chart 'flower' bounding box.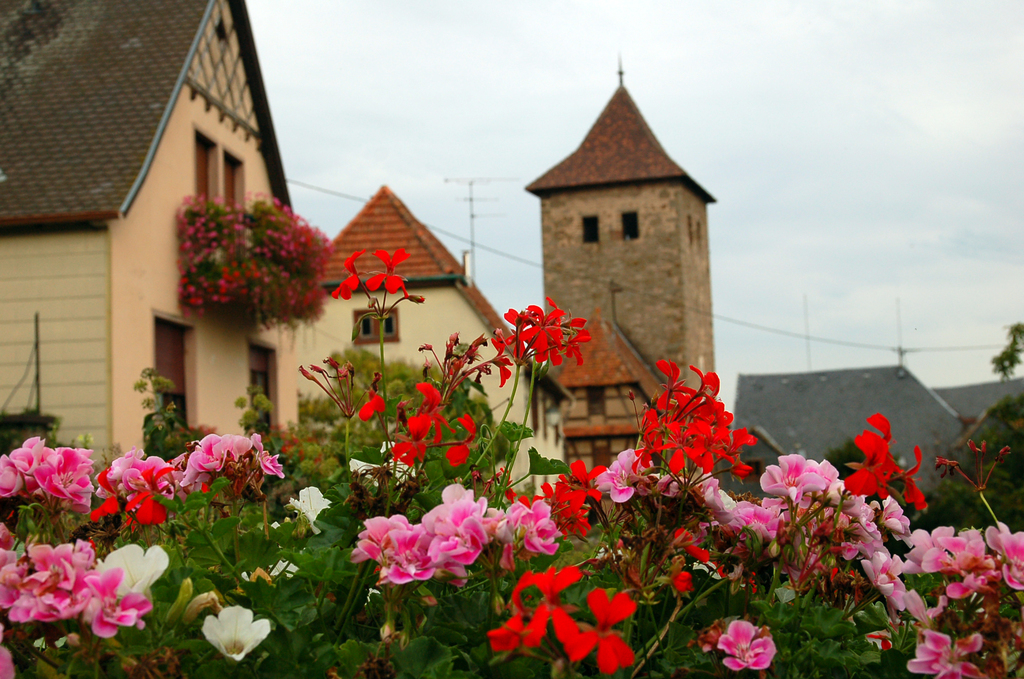
Charted: box(330, 250, 365, 297).
